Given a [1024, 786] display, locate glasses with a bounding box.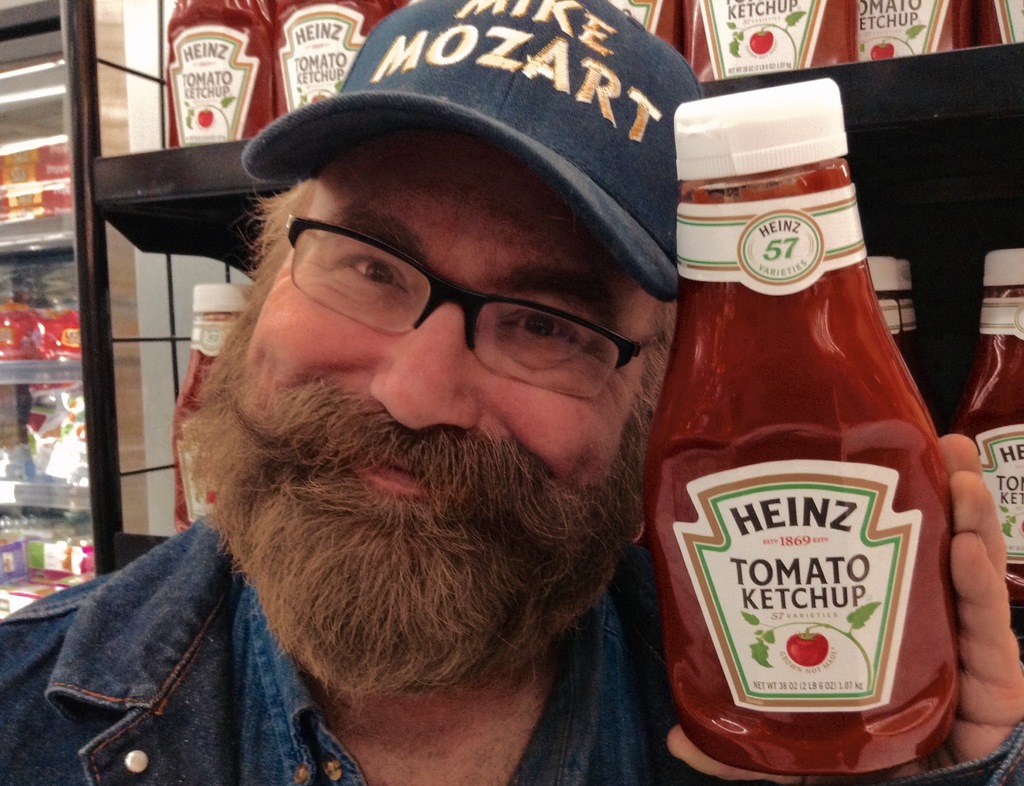
Located: bbox=[277, 206, 671, 402].
